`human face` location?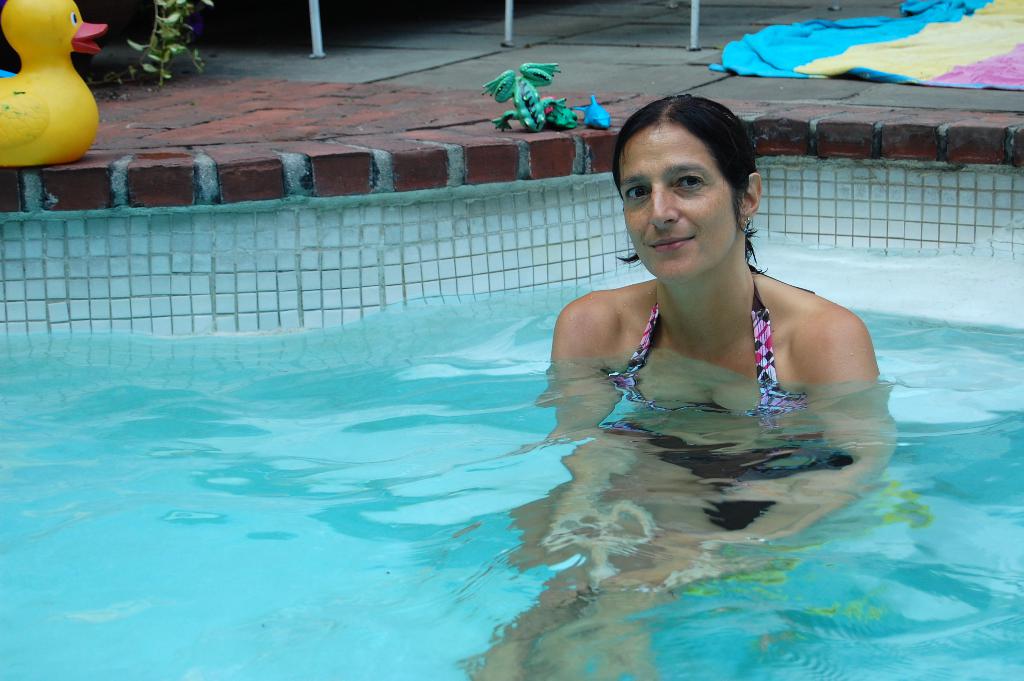
bbox=(623, 121, 740, 284)
